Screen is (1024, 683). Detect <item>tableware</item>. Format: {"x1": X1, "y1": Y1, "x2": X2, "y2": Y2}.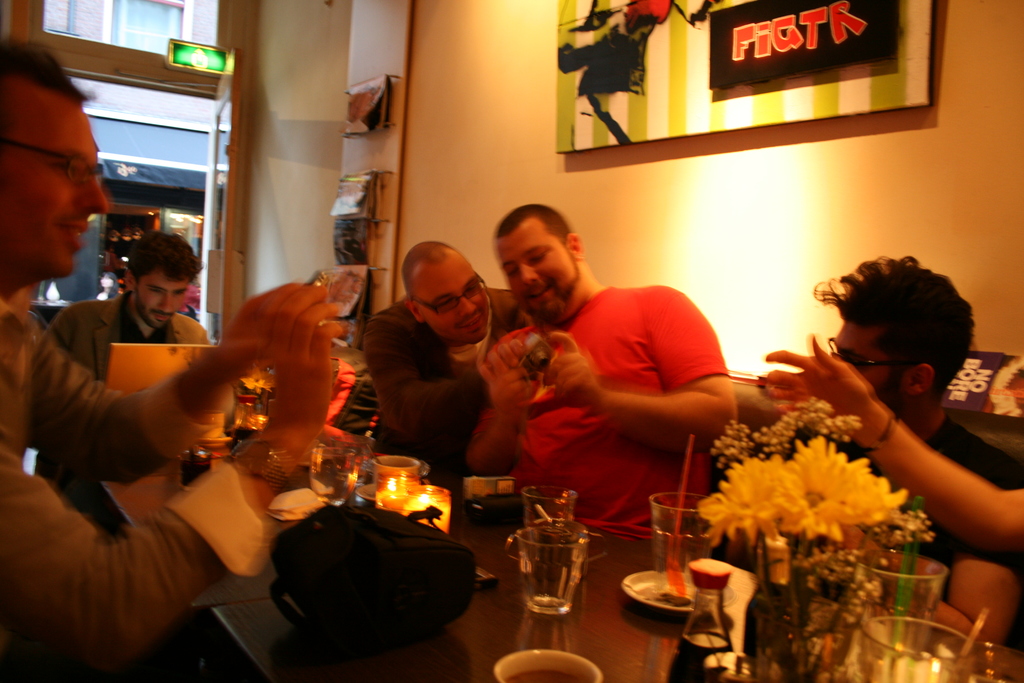
{"x1": 850, "y1": 547, "x2": 951, "y2": 620}.
